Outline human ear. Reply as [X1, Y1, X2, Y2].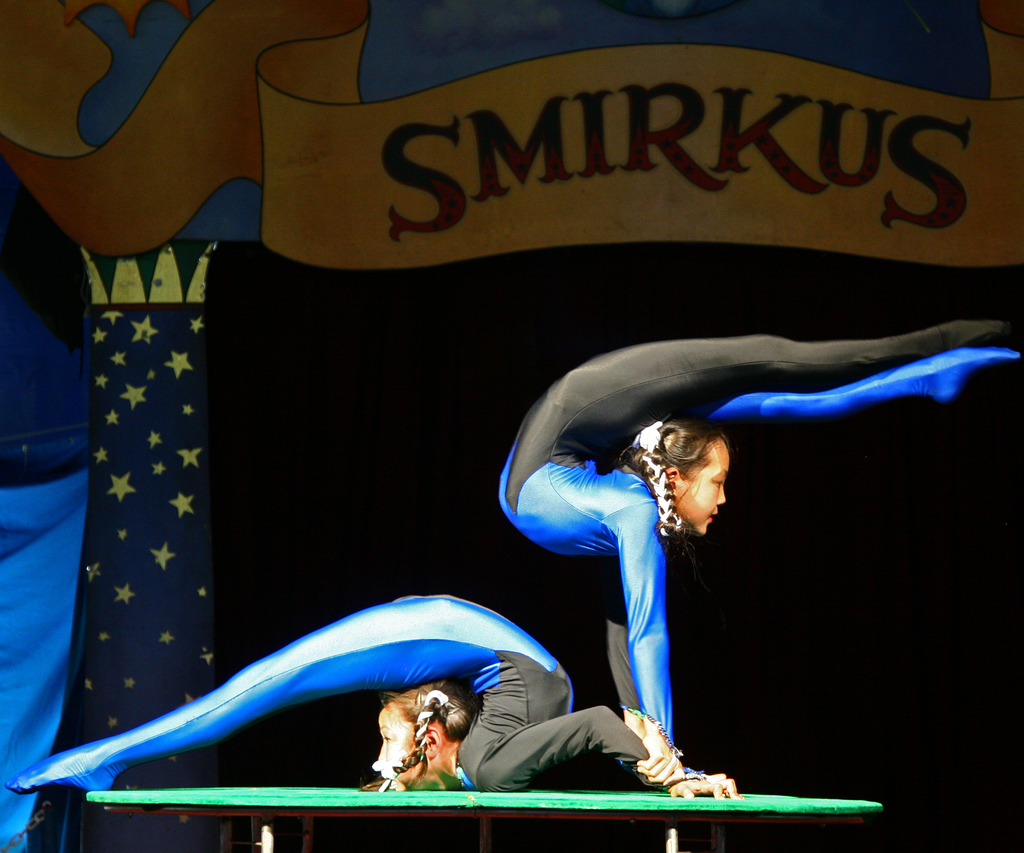
[422, 726, 441, 761].
